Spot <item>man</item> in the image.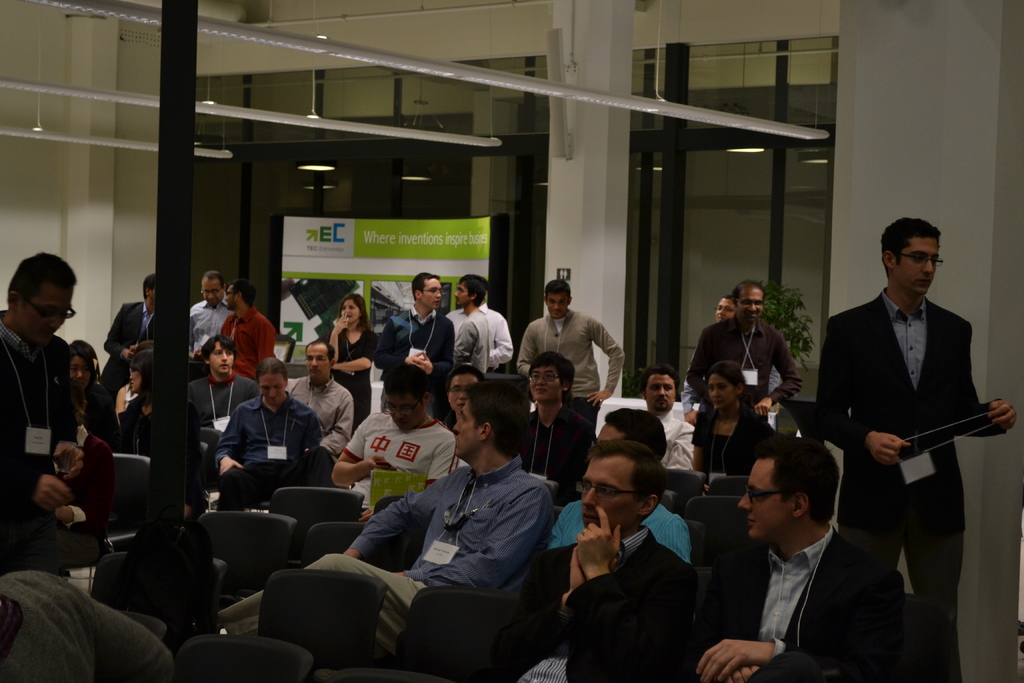
<item>man</item> found at left=188, top=331, right=261, bottom=472.
